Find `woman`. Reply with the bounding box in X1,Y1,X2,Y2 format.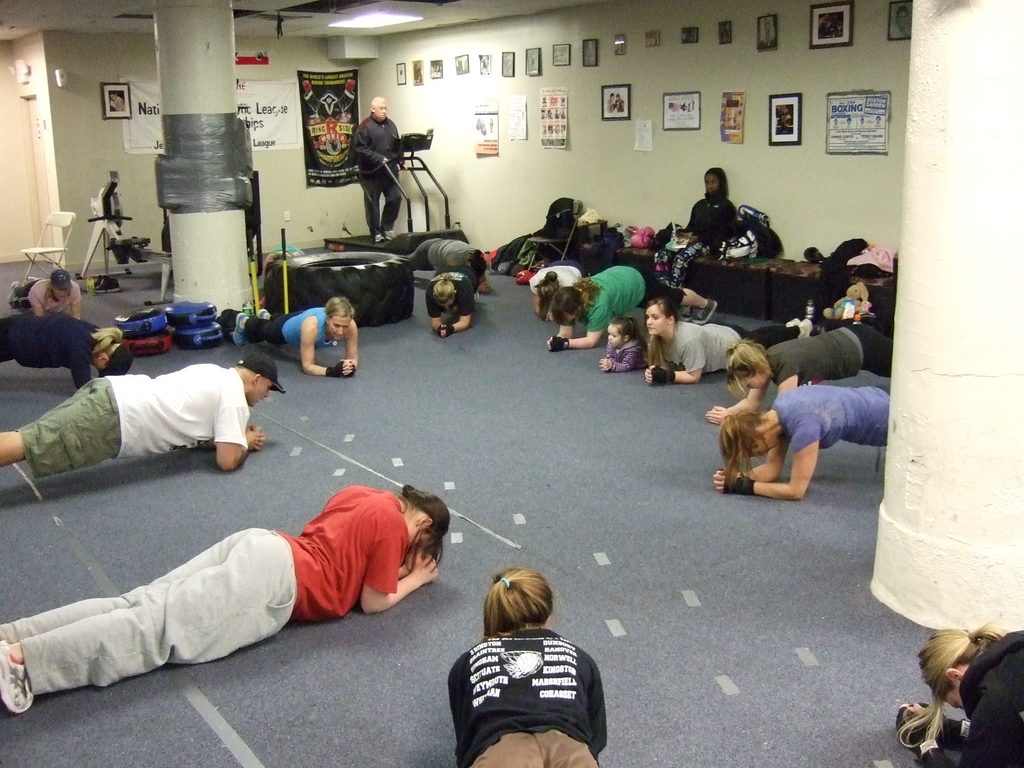
542,264,717,350.
